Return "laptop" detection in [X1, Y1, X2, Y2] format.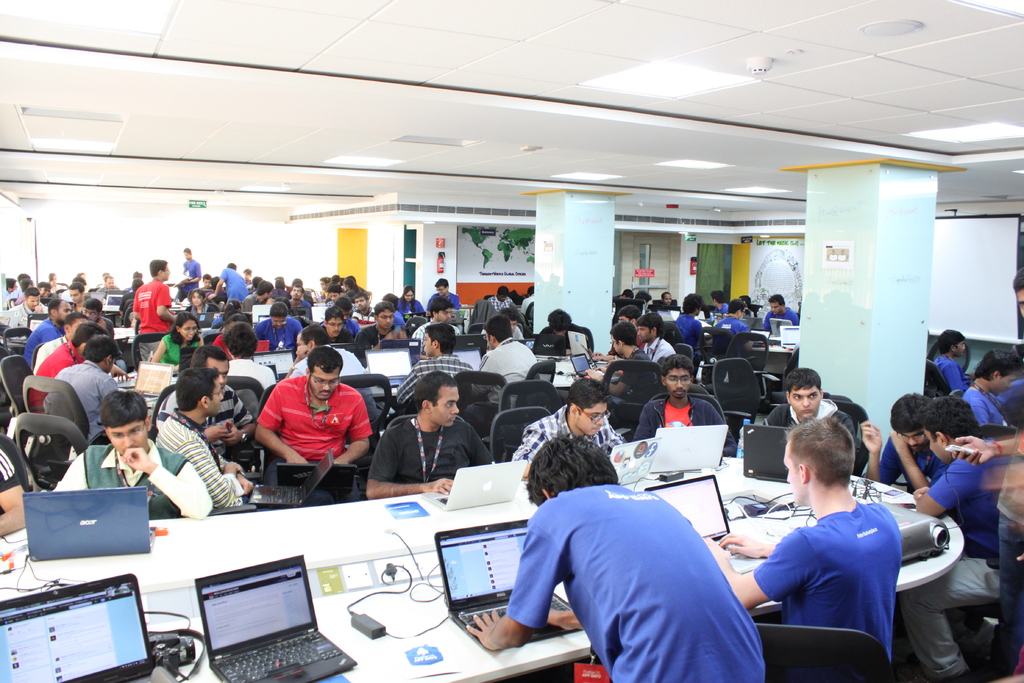
[197, 312, 220, 327].
